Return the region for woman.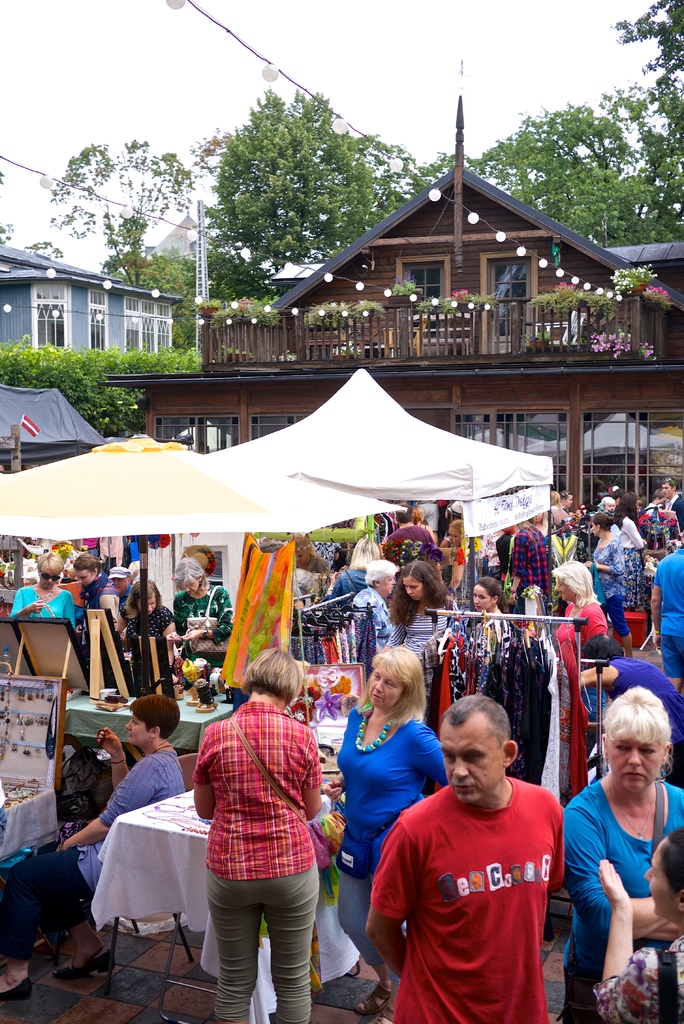
left=379, top=561, right=469, bottom=729.
